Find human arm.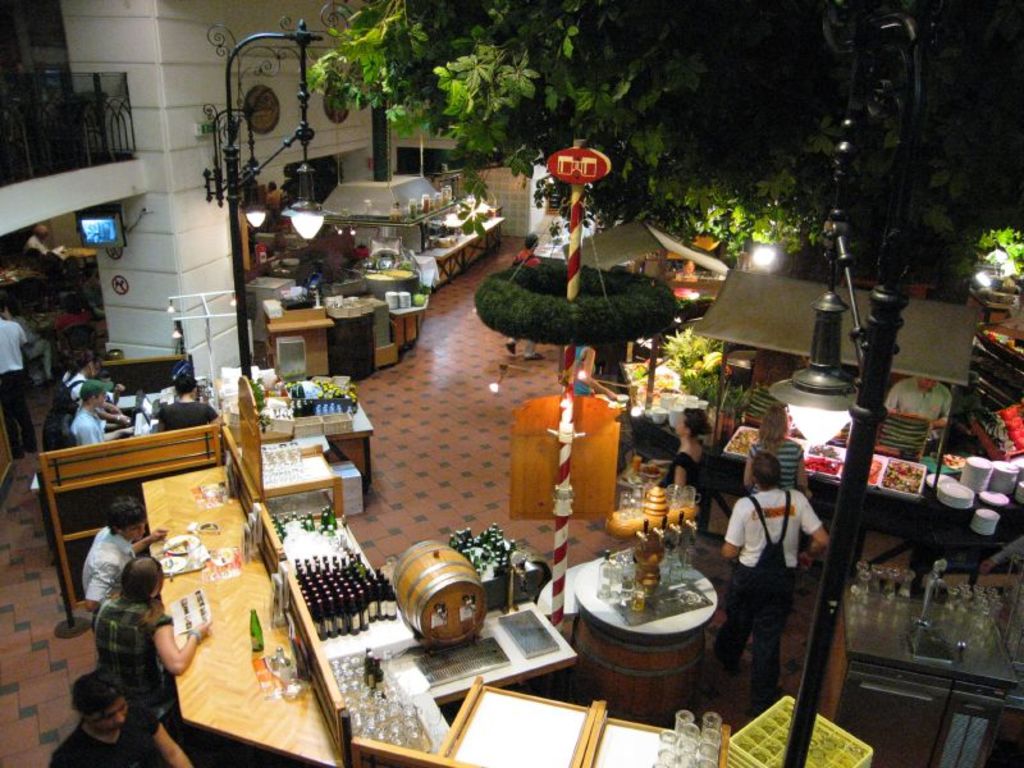
740/442/760/489.
